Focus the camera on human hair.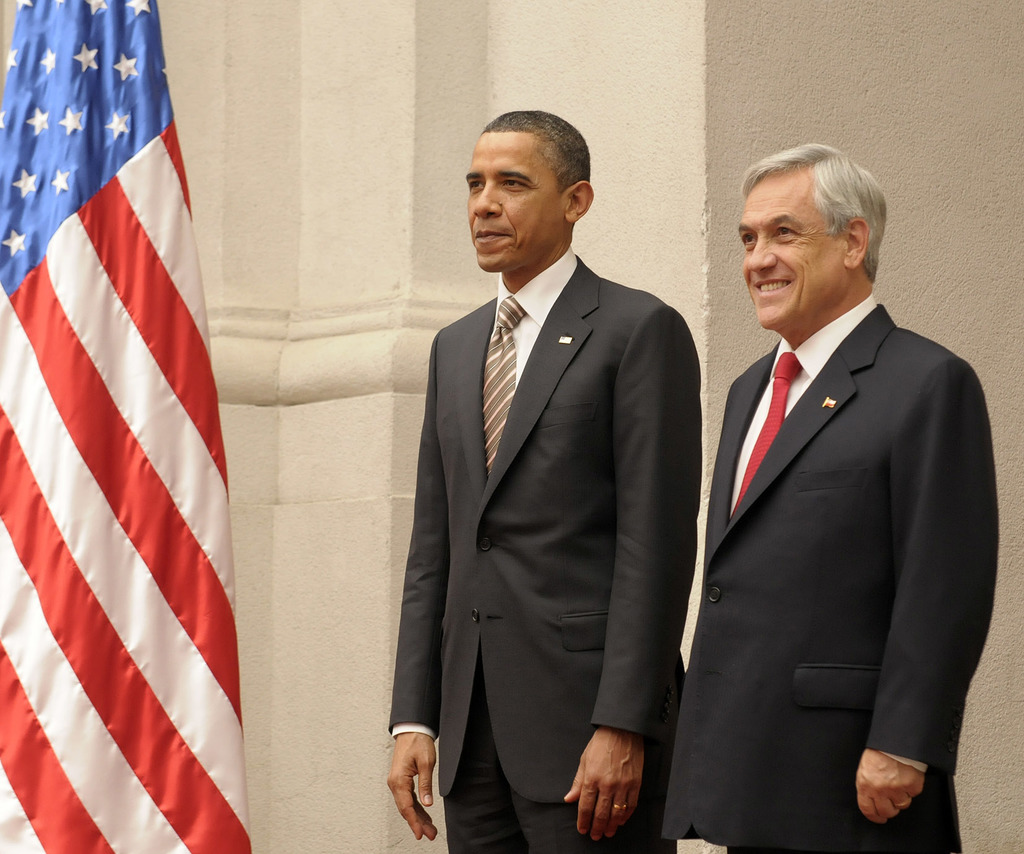
Focus region: box(463, 115, 595, 236).
